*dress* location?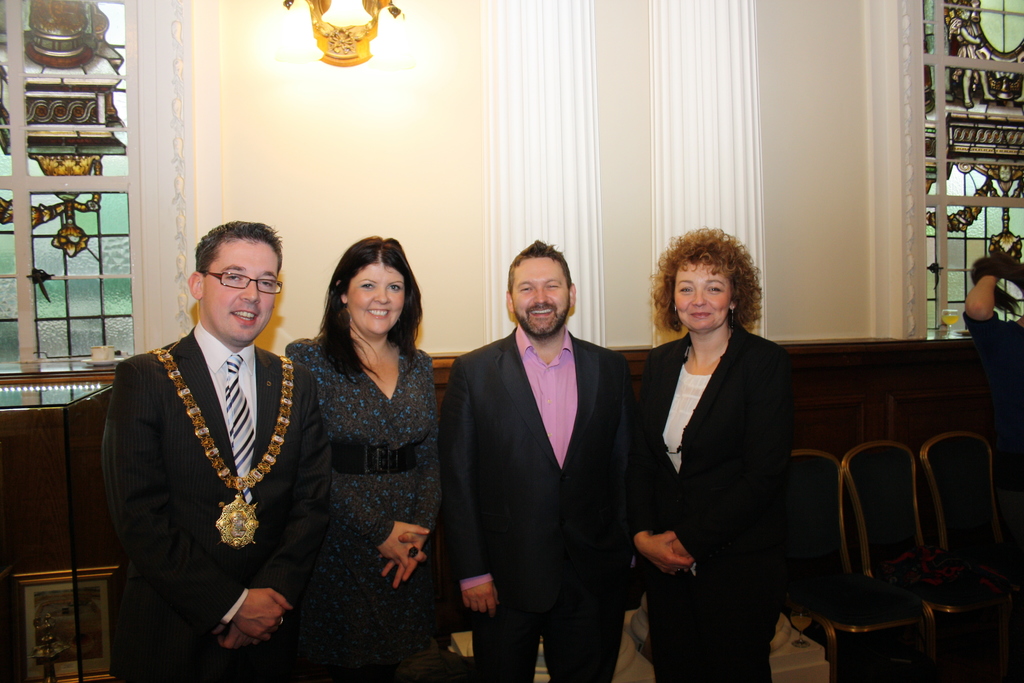
628 254 811 649
